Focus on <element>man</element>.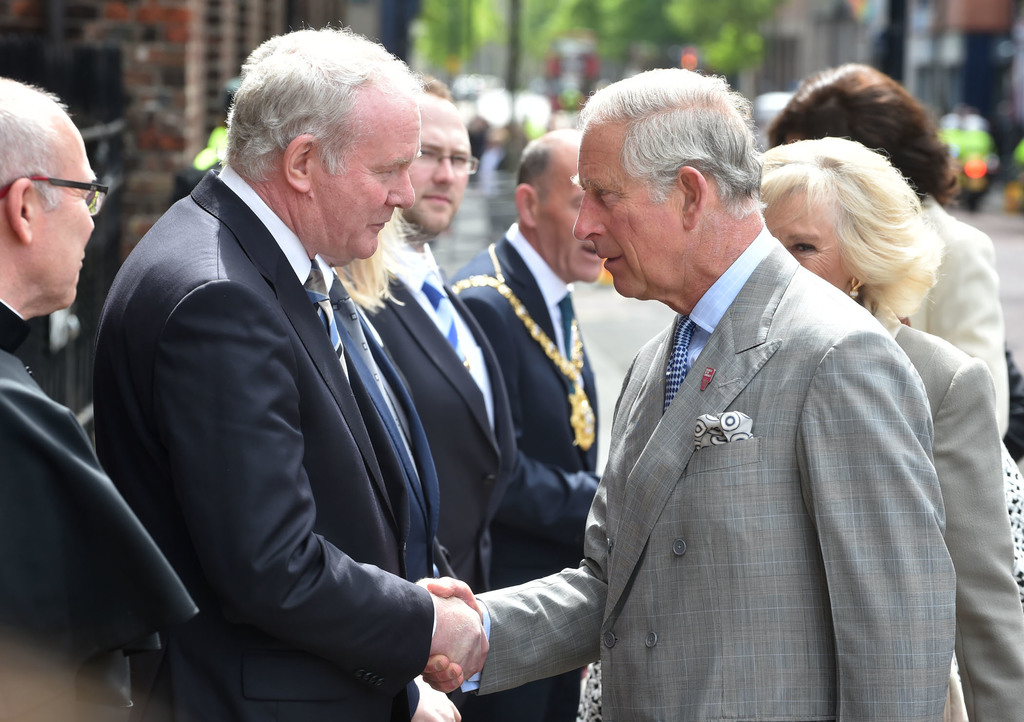
Focused at bbox(367, 91, 510, 721).
